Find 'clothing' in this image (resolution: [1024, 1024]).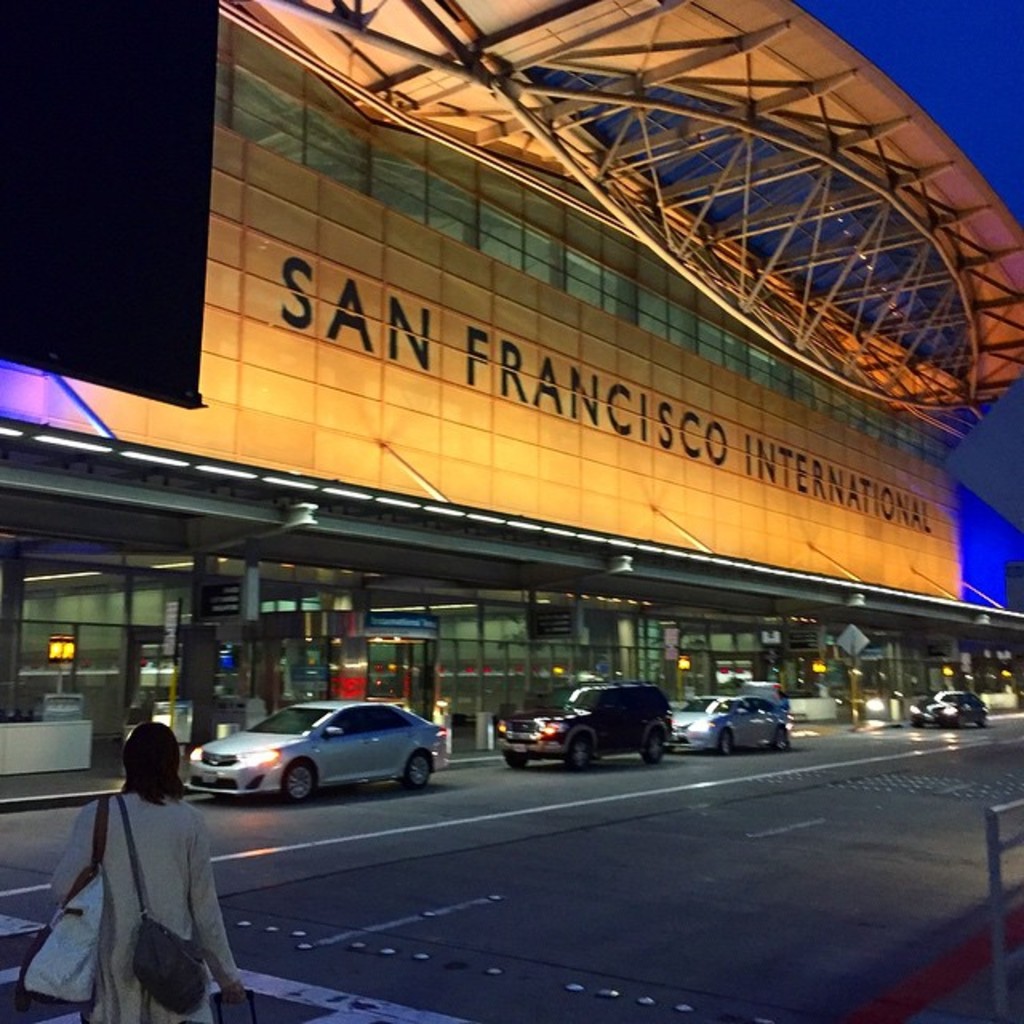
46,789,237,1022.
